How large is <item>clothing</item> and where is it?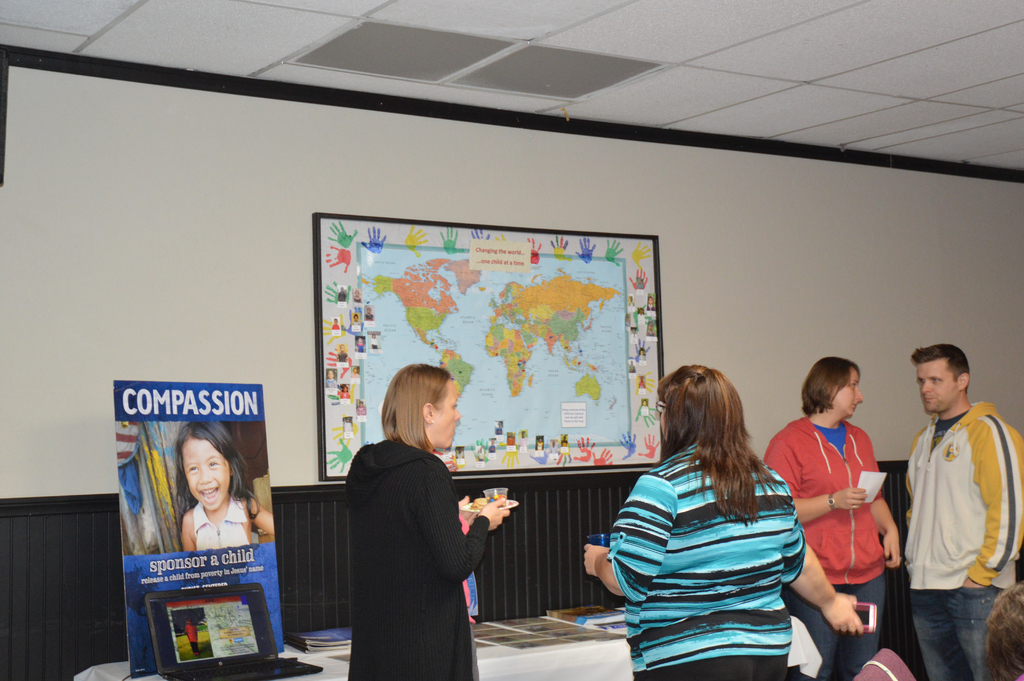
Bounding box: [left=605, top=439, right=806, bottom=680].
